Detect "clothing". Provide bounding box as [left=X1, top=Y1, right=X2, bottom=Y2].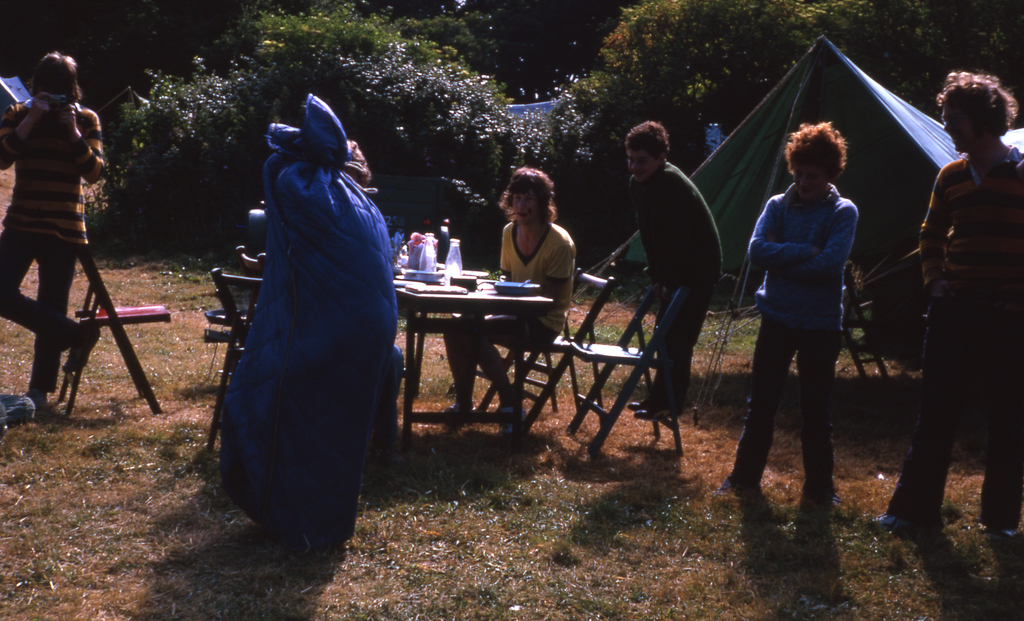
[left=0, top=102, right=112, bottom=394].
